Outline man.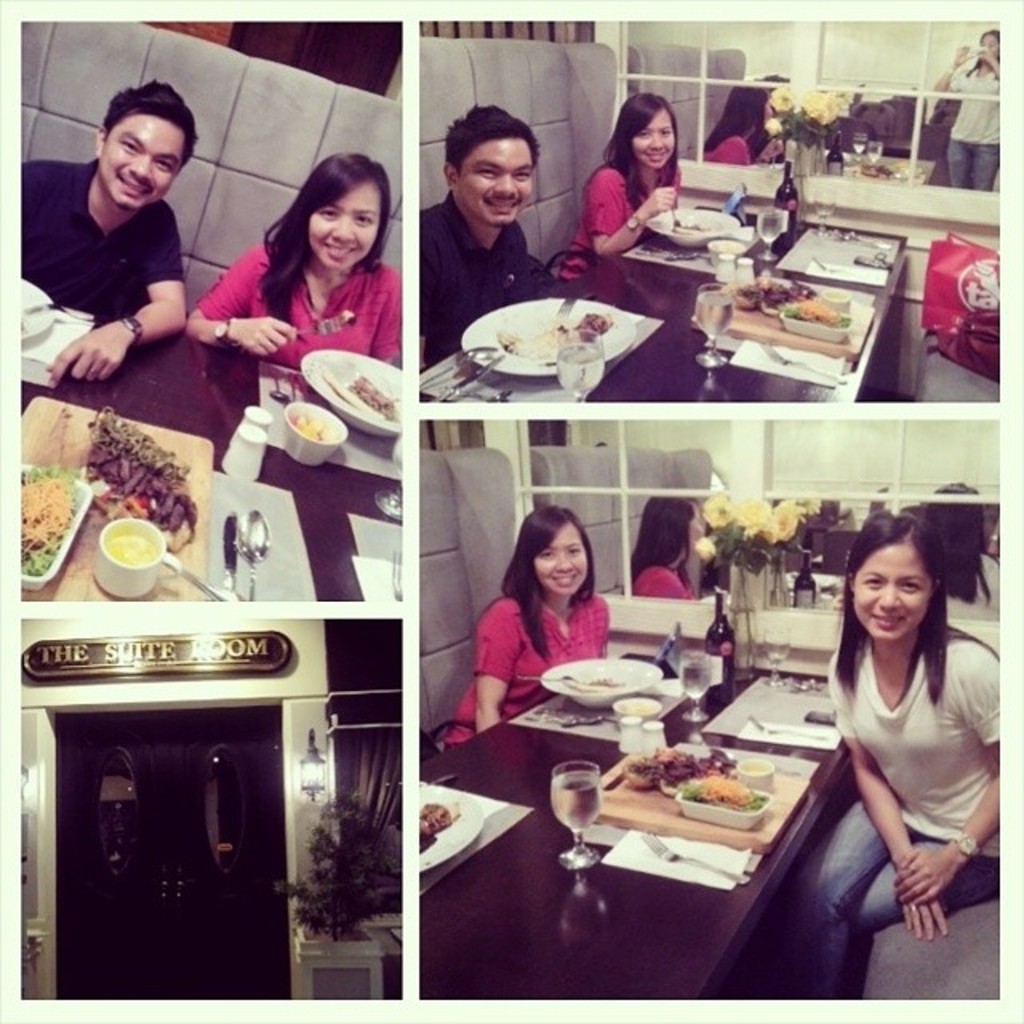
Outline: l=389, t=86, r=568, b=355.
